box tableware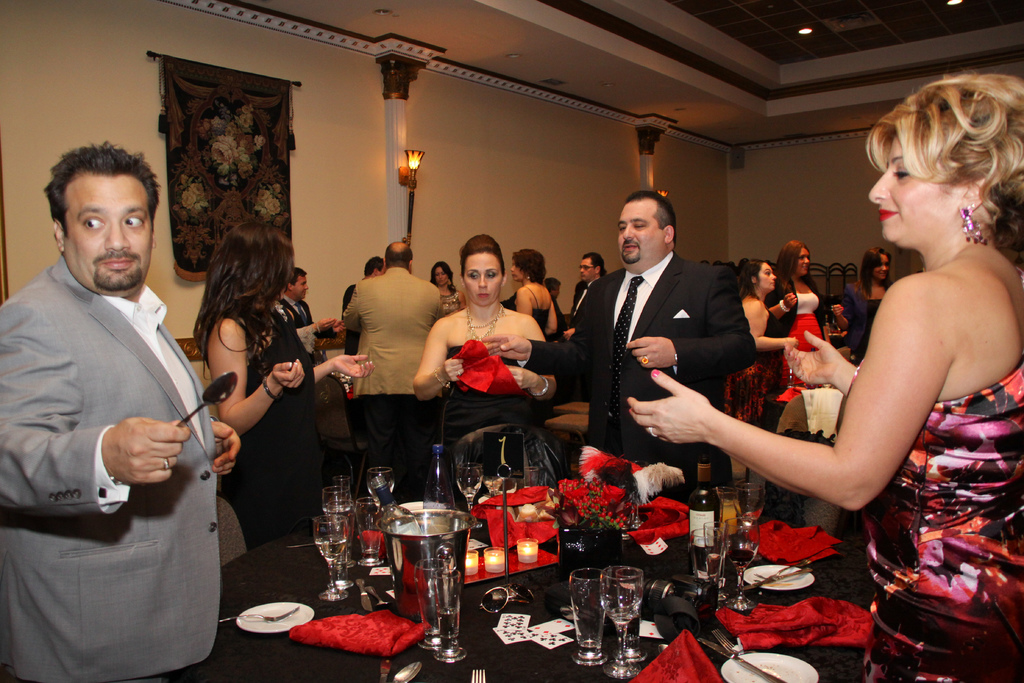
<box>167,372,241,431</box>
